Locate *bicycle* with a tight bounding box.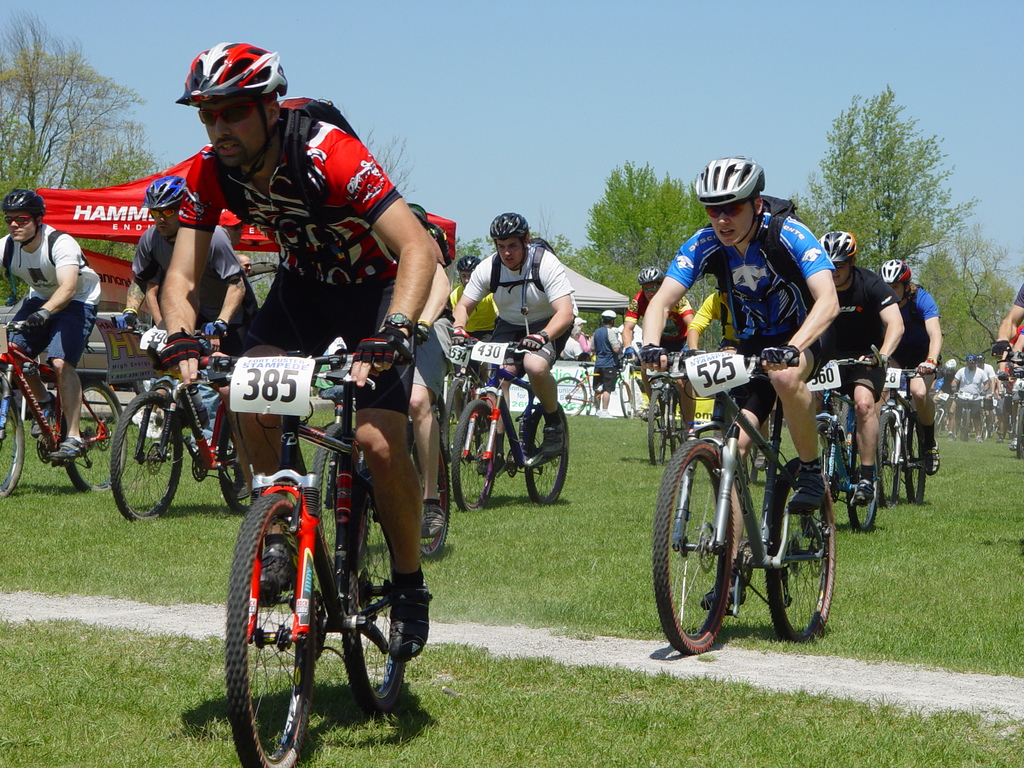
424,340,499,470.
